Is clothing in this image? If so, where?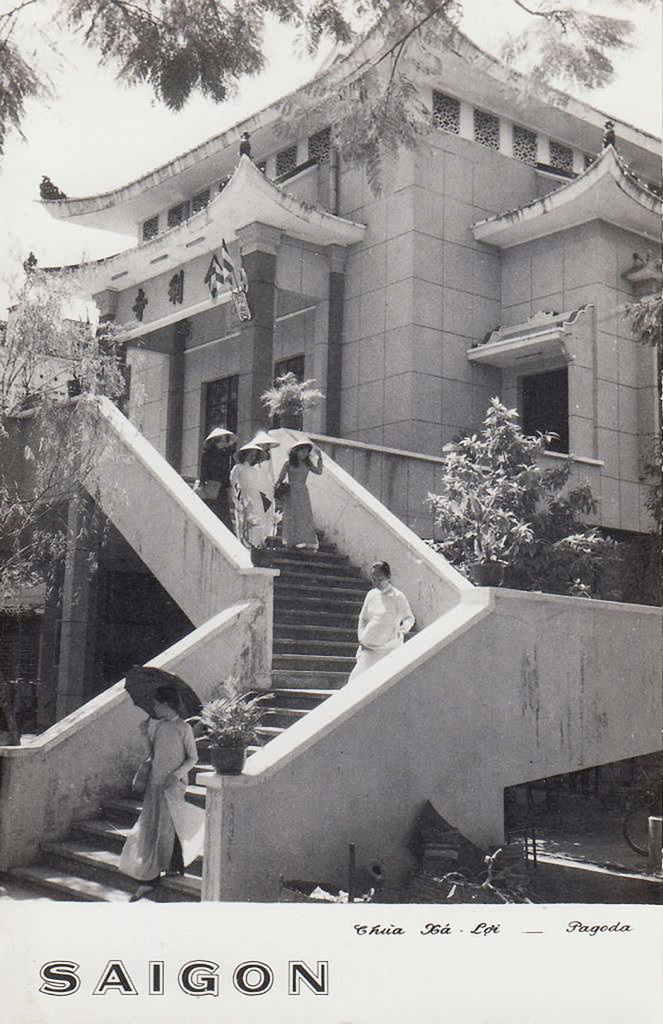
Yes, at bbox=[196, 450, 233, 524].
